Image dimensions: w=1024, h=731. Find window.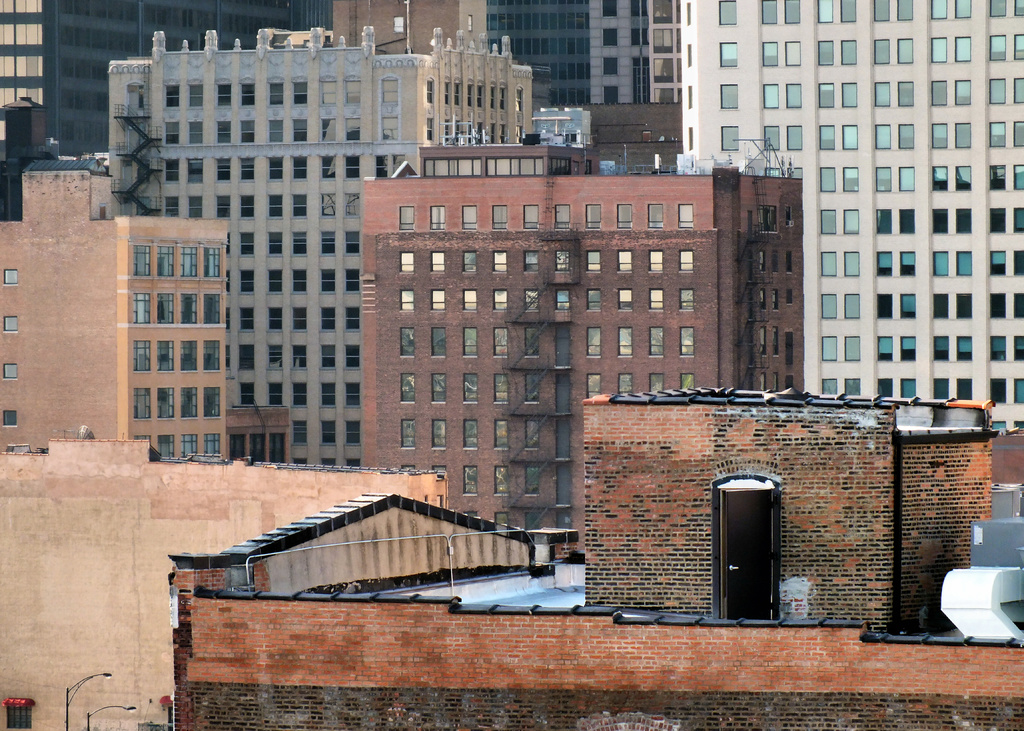
x1=399 y1=325 x2=419 y2=356.
